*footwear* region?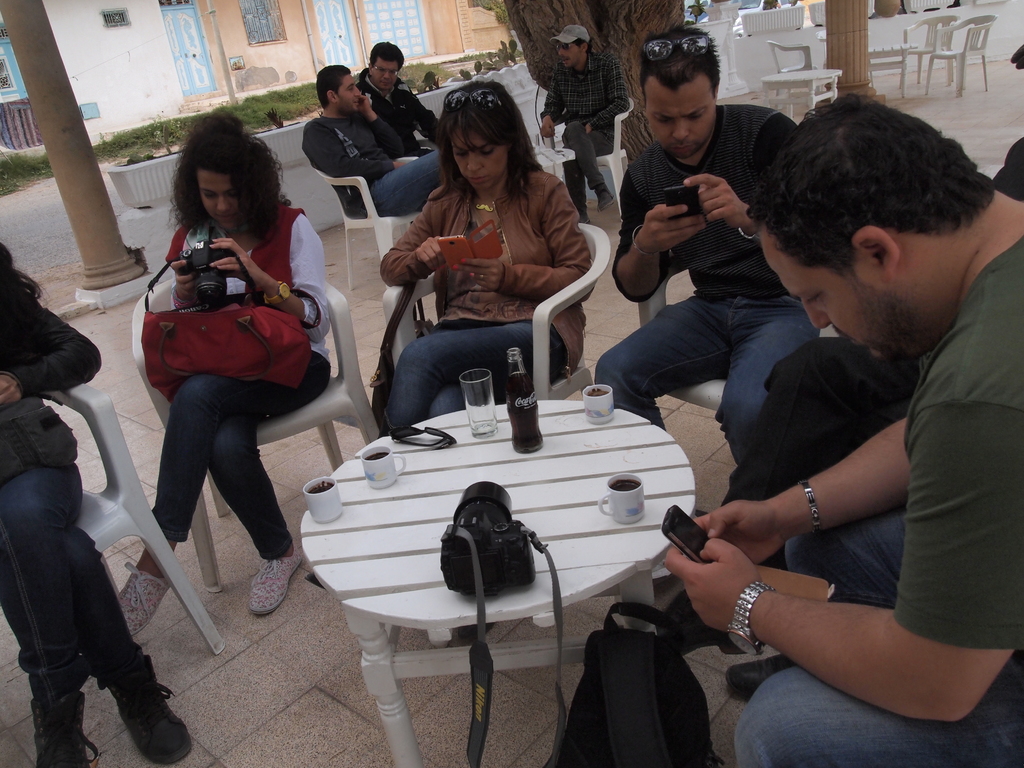
BBox(459, 614, 501, 643)
